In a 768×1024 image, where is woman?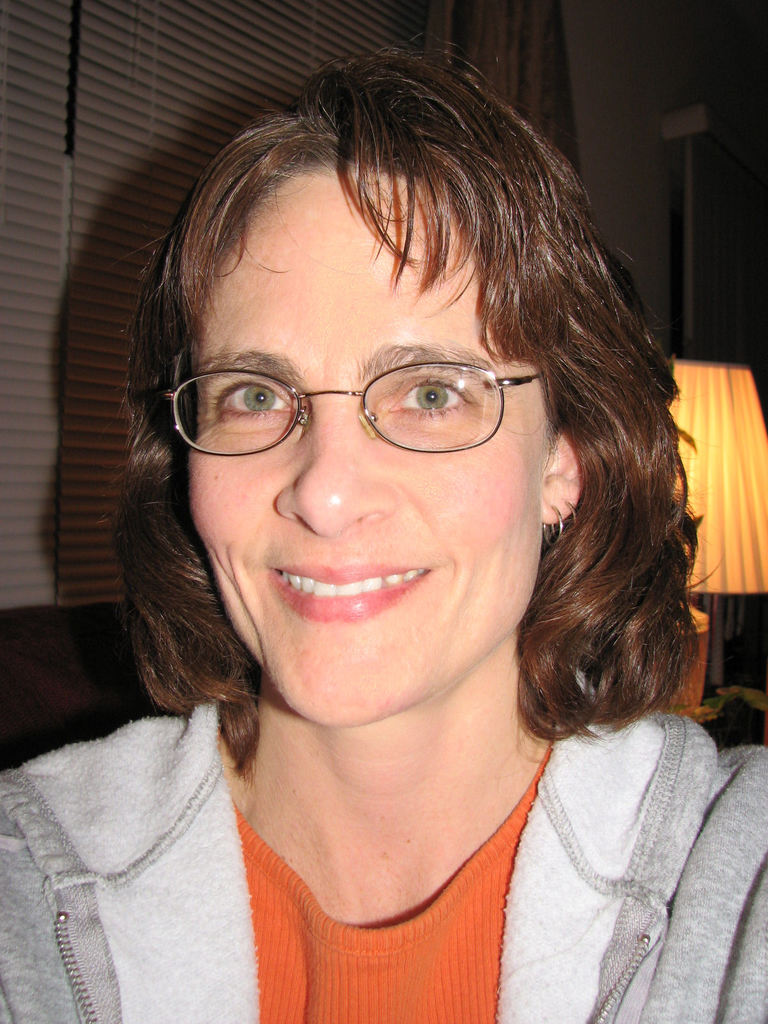
(0, 36, 765, 1023).
